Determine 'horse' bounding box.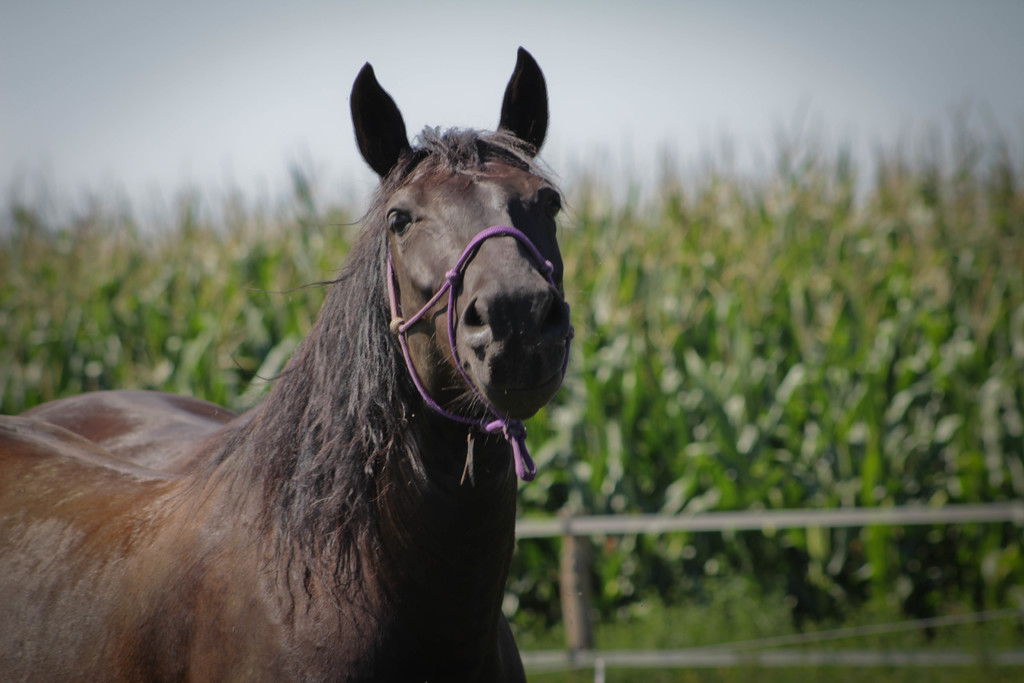
Determined: box=[0, 47, 569, 682].
